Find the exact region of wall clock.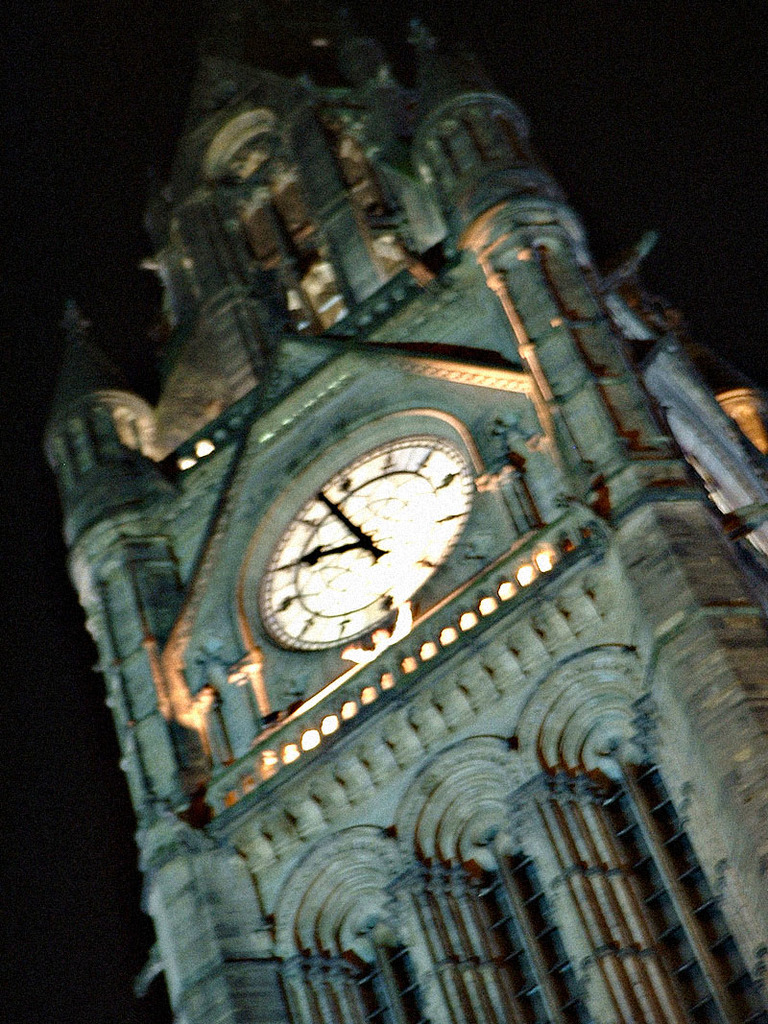
Exact region: (left=241, top=394, right=503, bottom=682).
